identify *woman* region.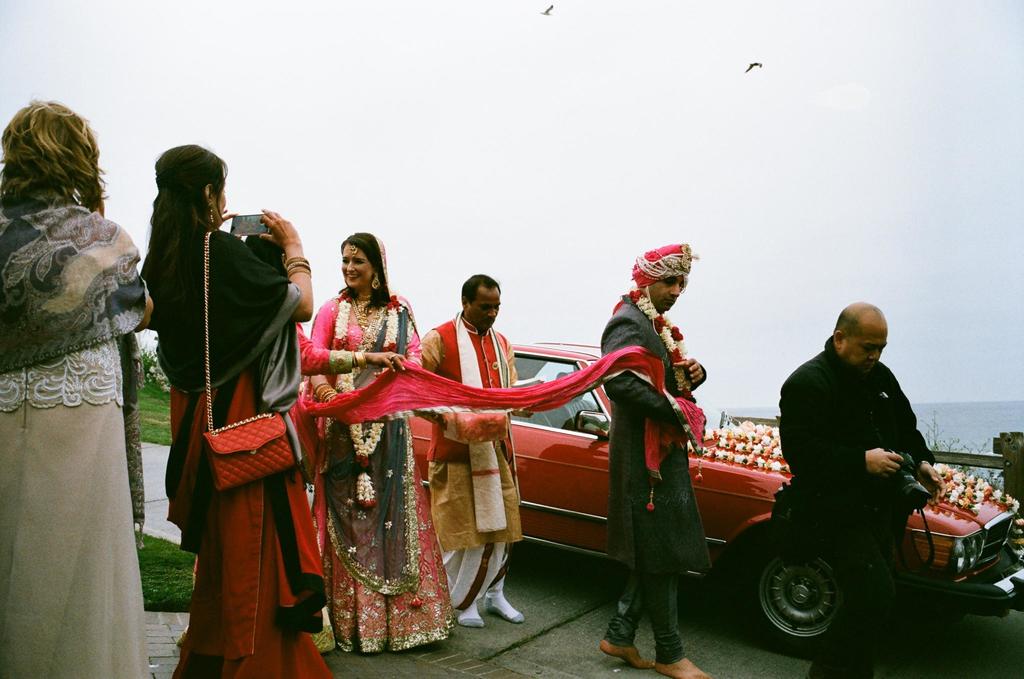
Region: {"x1": 292, "y1": 245, "x2": 451, "y2": 657}.
